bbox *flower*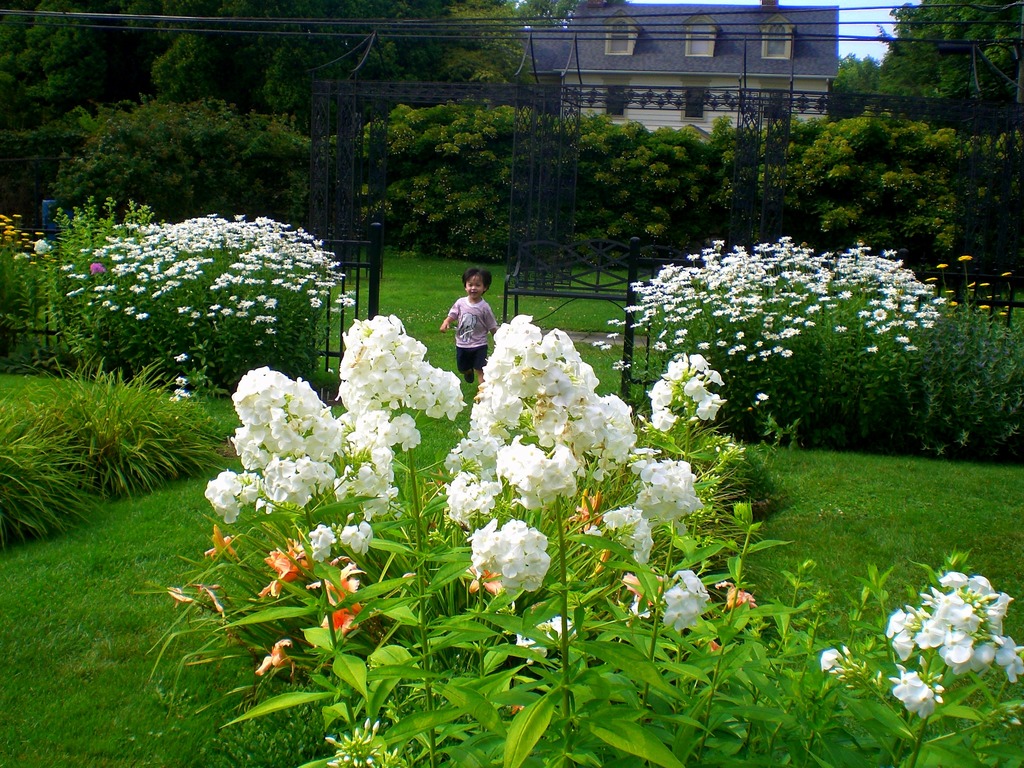
pyautogui.locateOnScreen(202, 311, 467, 521)
